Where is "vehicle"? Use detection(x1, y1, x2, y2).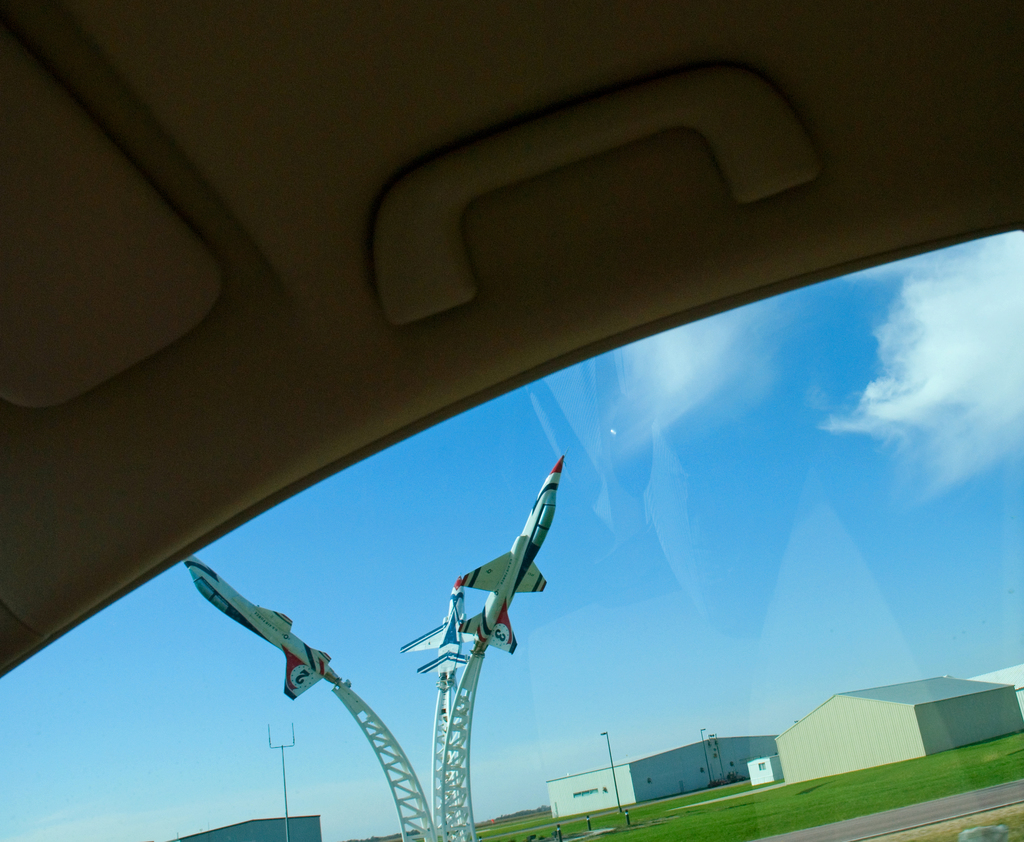
detection(182, 556, 344, 706).
